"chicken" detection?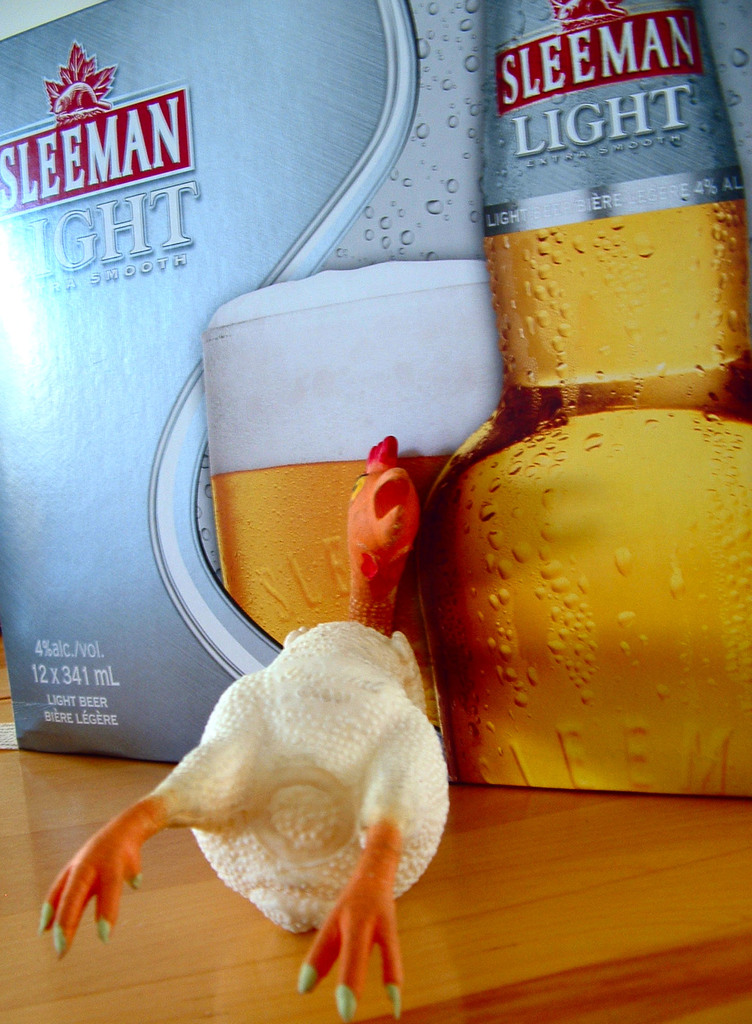
pyautogui.locateOnScreen(17, 594, 461, 965)
